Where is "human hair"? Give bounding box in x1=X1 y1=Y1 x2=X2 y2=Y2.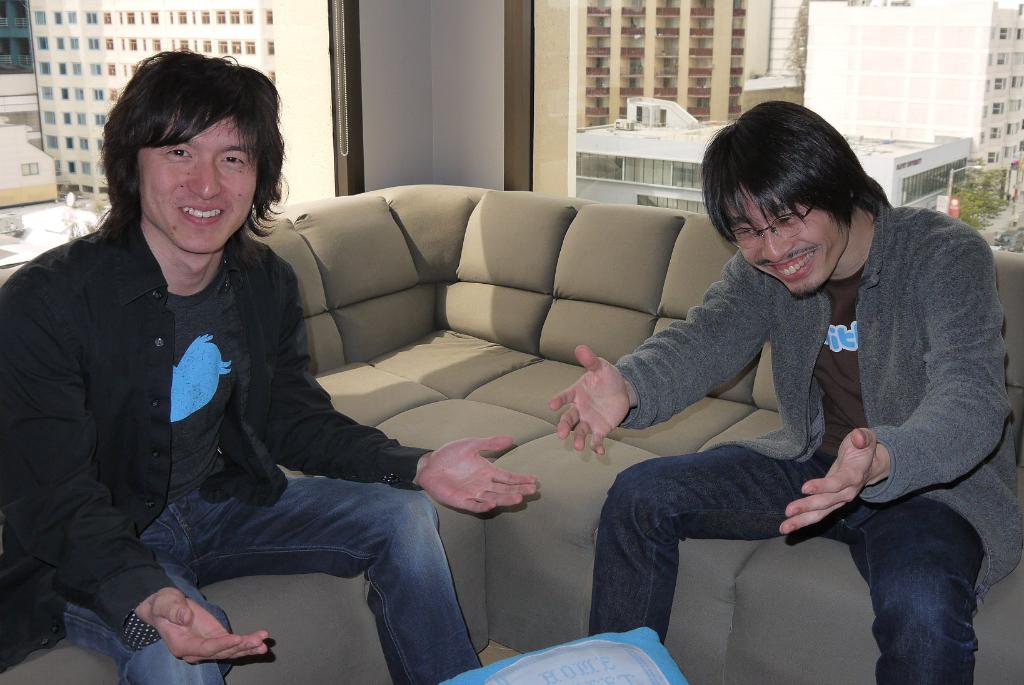
x1=100 y1=63 x2=289 y2=256.
